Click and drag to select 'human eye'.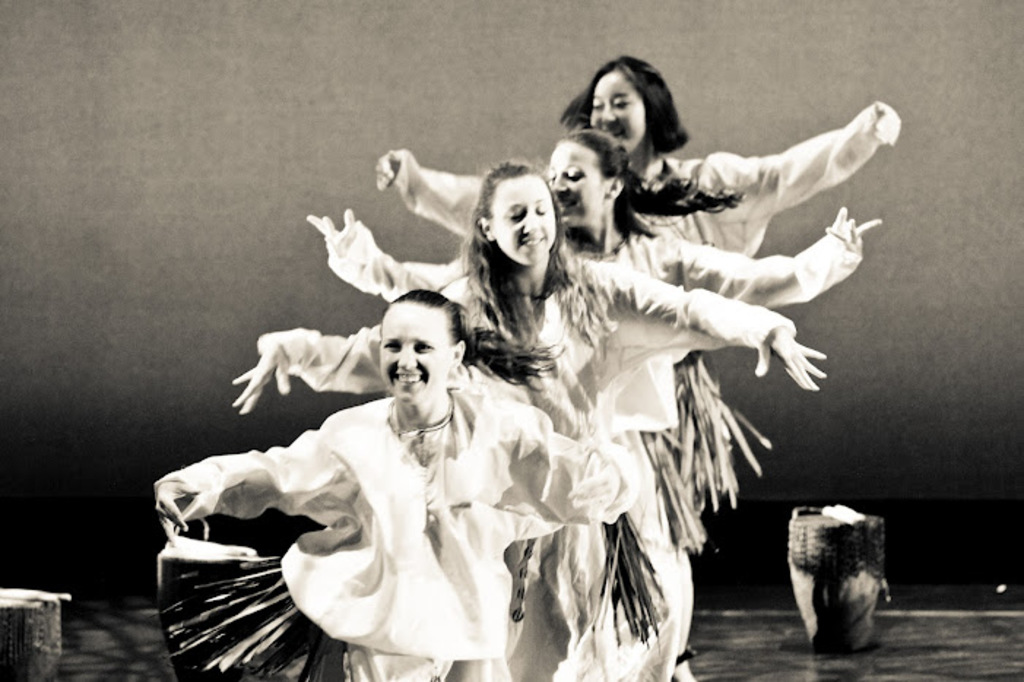
Selection: <box>505,207,526,221</box>.
